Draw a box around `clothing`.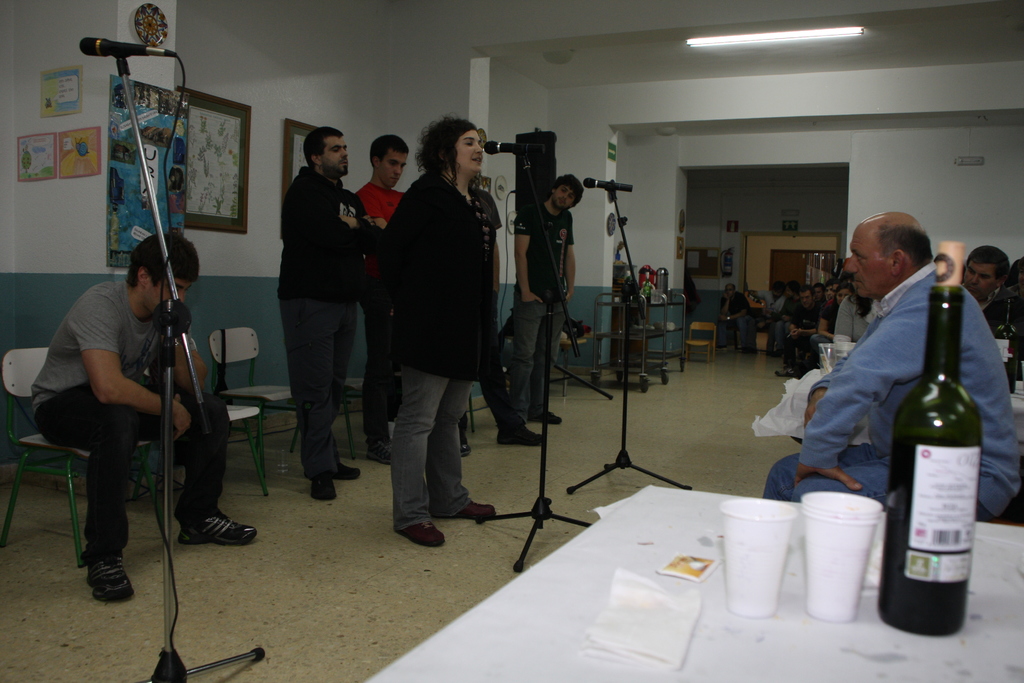
(278, 163, 366, 477).
